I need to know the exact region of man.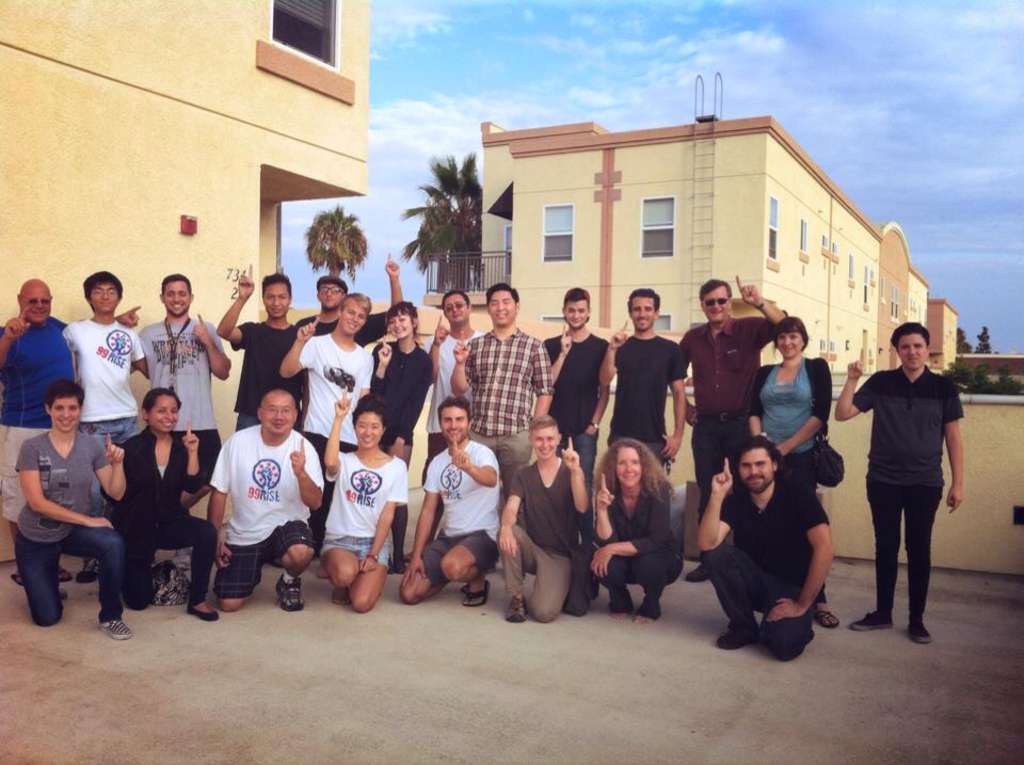
Region: bbox=(135, 273, 234, 489).
